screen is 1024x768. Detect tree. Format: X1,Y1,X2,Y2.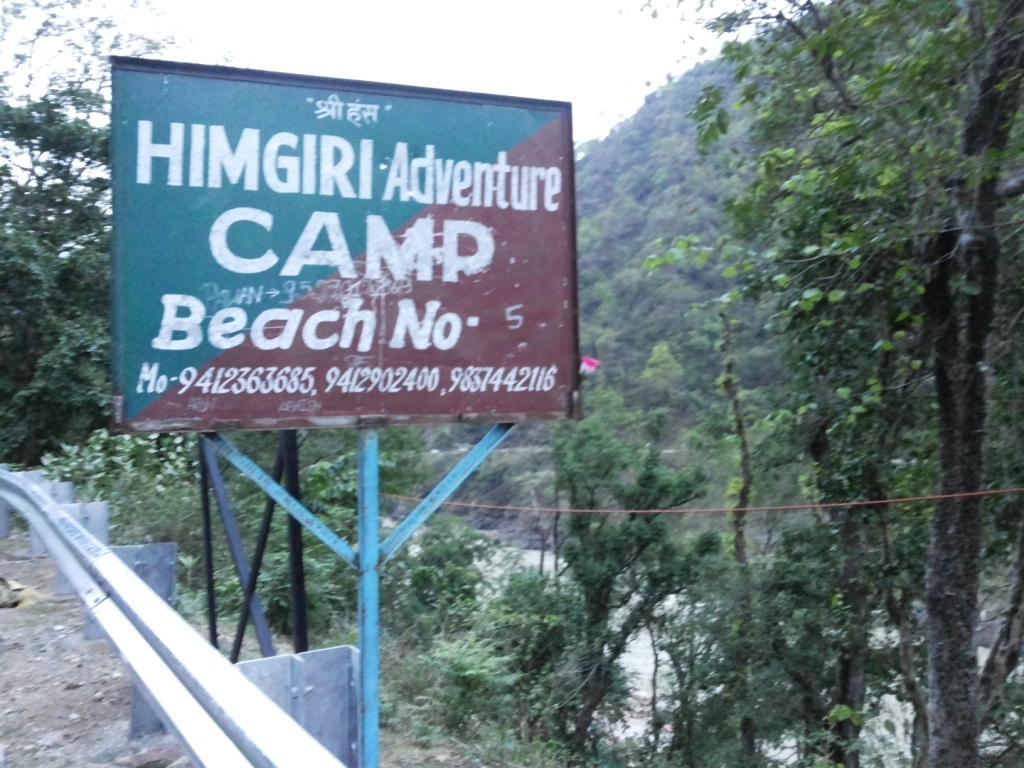
0,0,165,464.
